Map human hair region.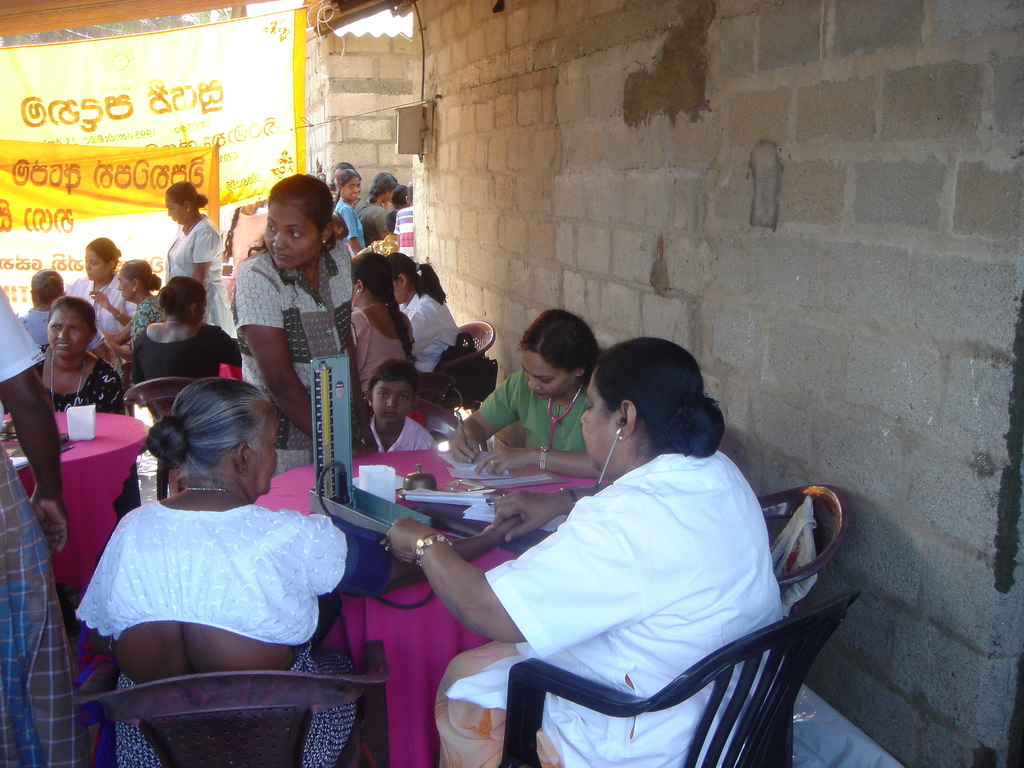
Mapped to BBox(384, 211, 399, 230).
